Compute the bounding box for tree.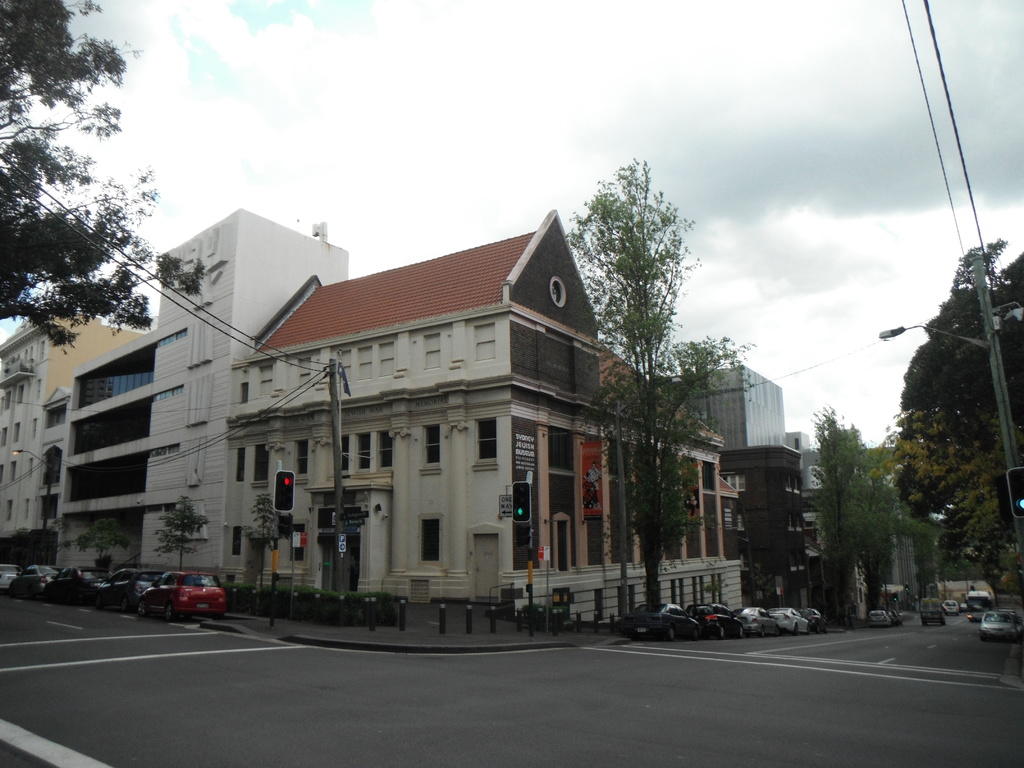
box(895, 239, 1023, 575).
